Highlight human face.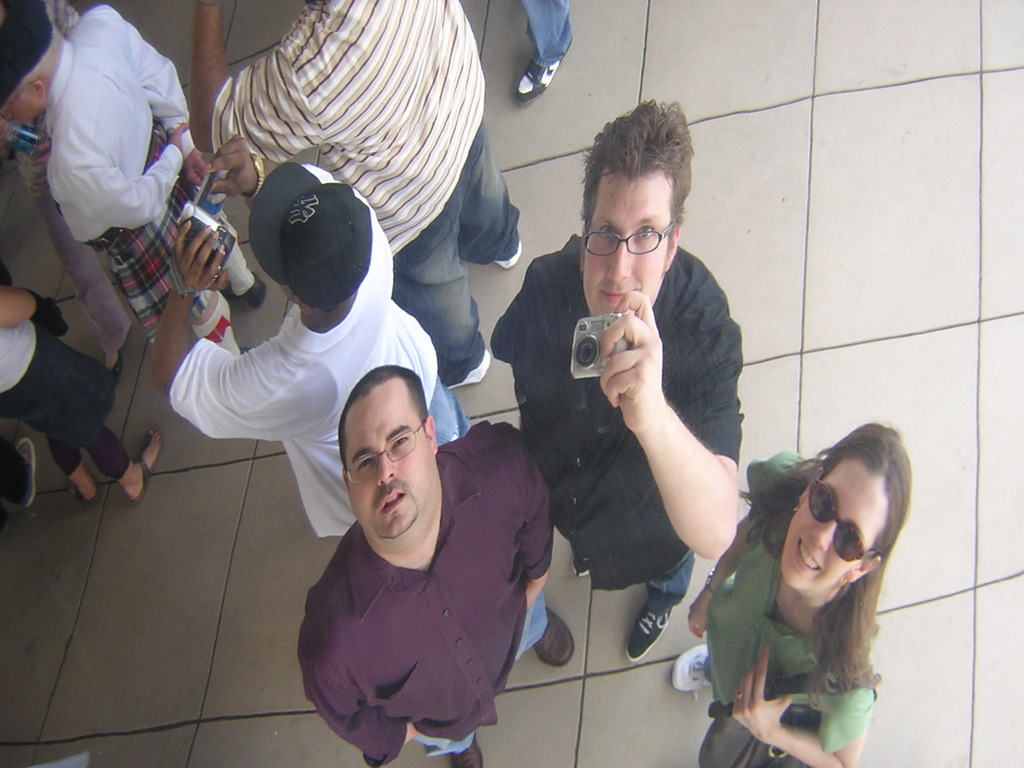
Highlighted region: [left=354, top=394, right=433, bottom=538].
